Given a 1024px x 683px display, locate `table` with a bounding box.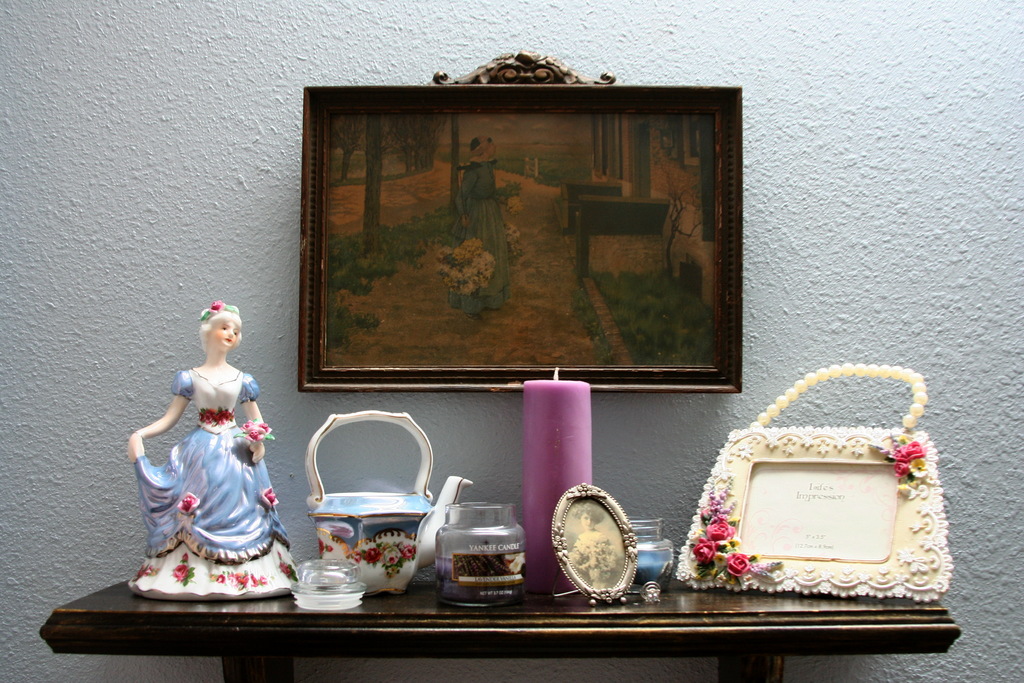
Located: rect(34, 571, 967, 682).
